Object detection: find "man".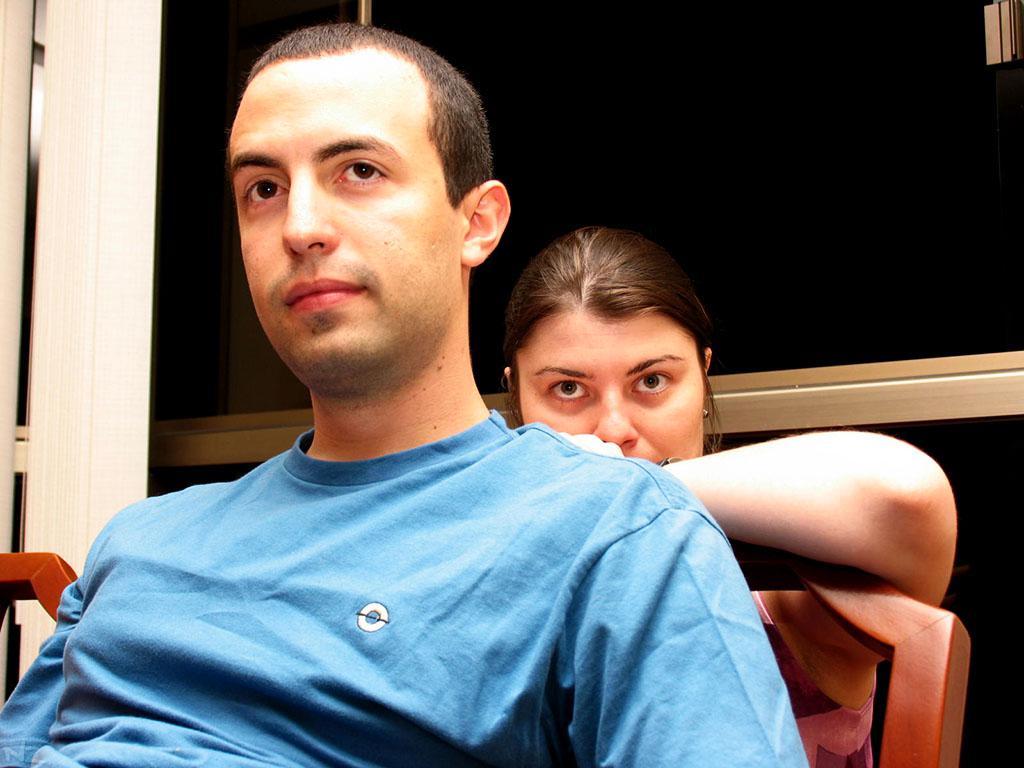
[left=0, top=20, right=815, bottom=767].
